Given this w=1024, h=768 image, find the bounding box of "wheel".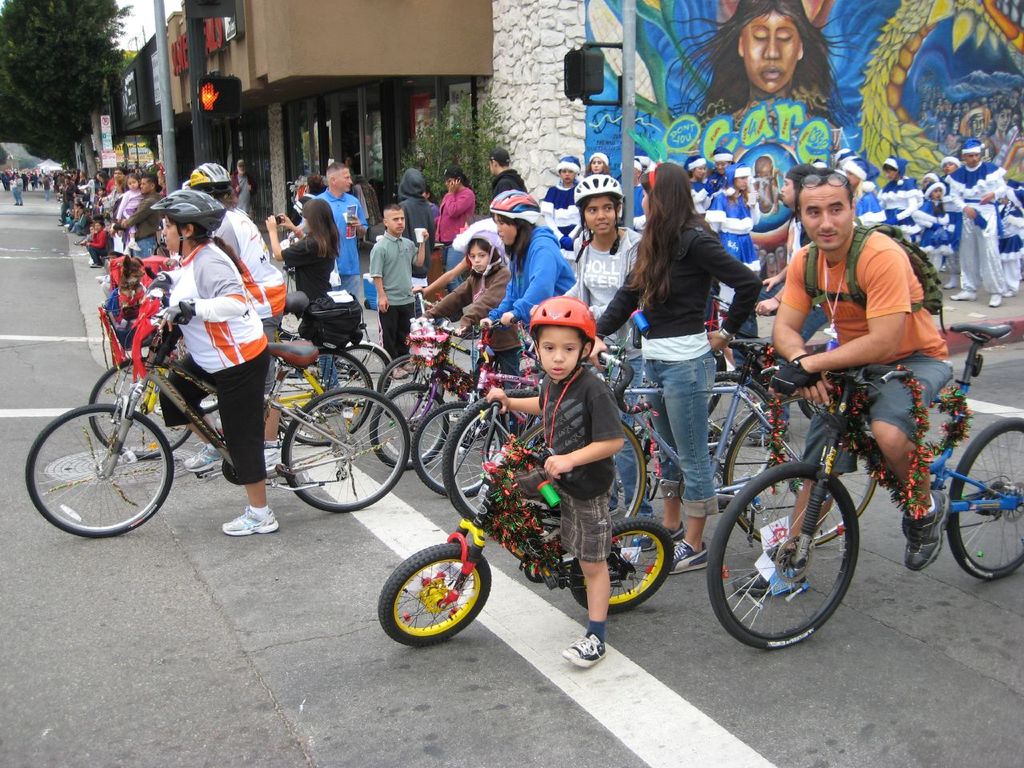
Rect(708, 458, 862, 654).
